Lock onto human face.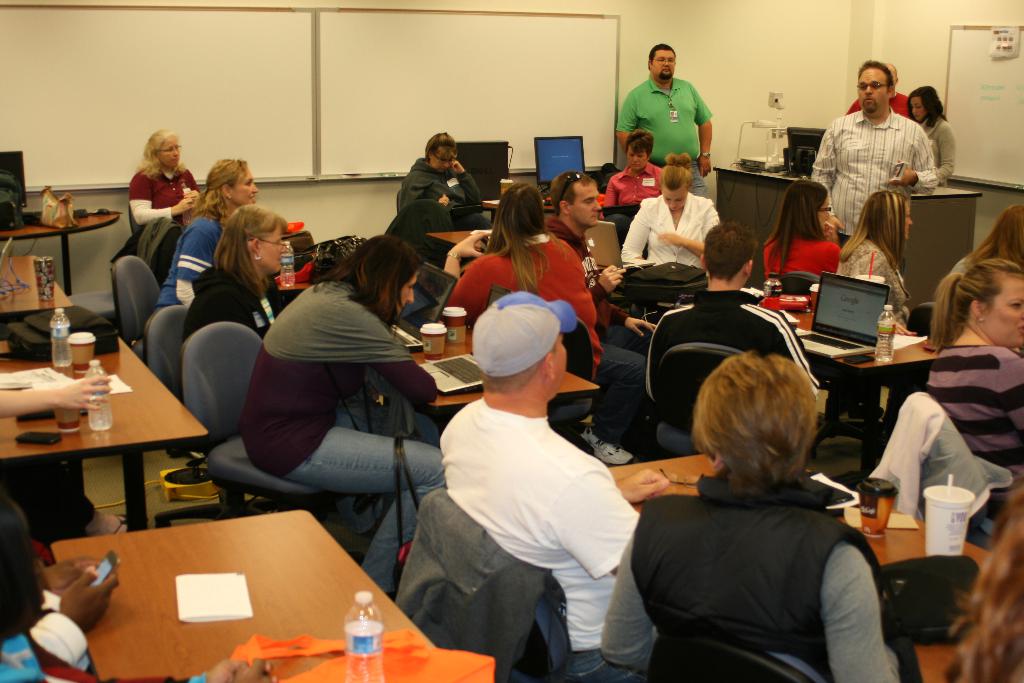
Locked: 989/278/1023/349.
